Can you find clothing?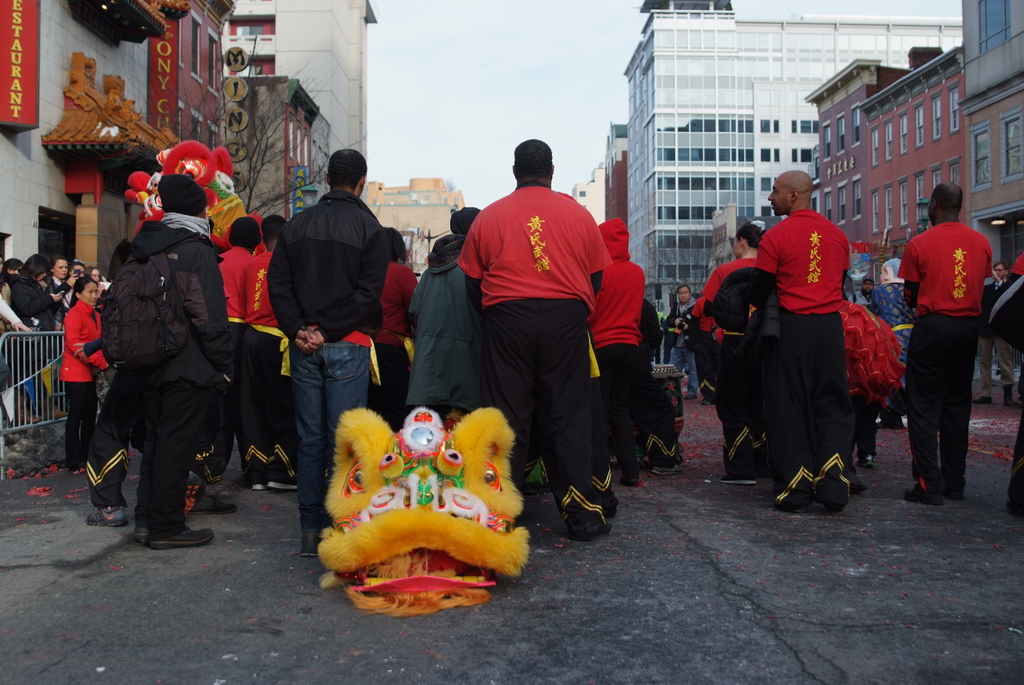
Yes, bounding box: box(895, 171, 1000, 482).
